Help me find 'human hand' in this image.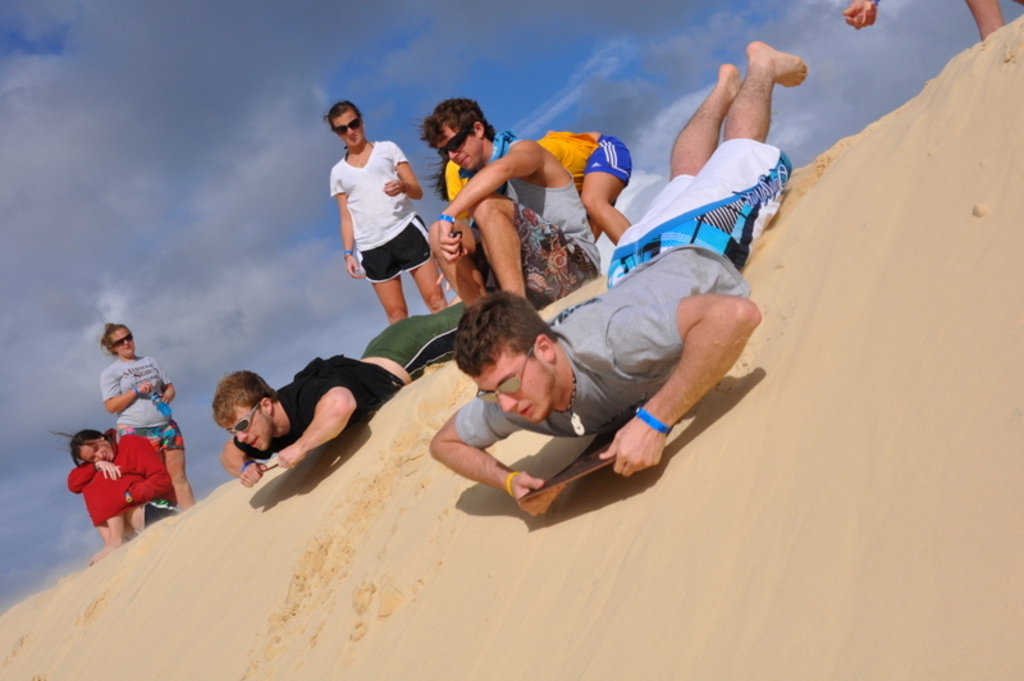
Found it: BBox(436, 218, 468, 261).
